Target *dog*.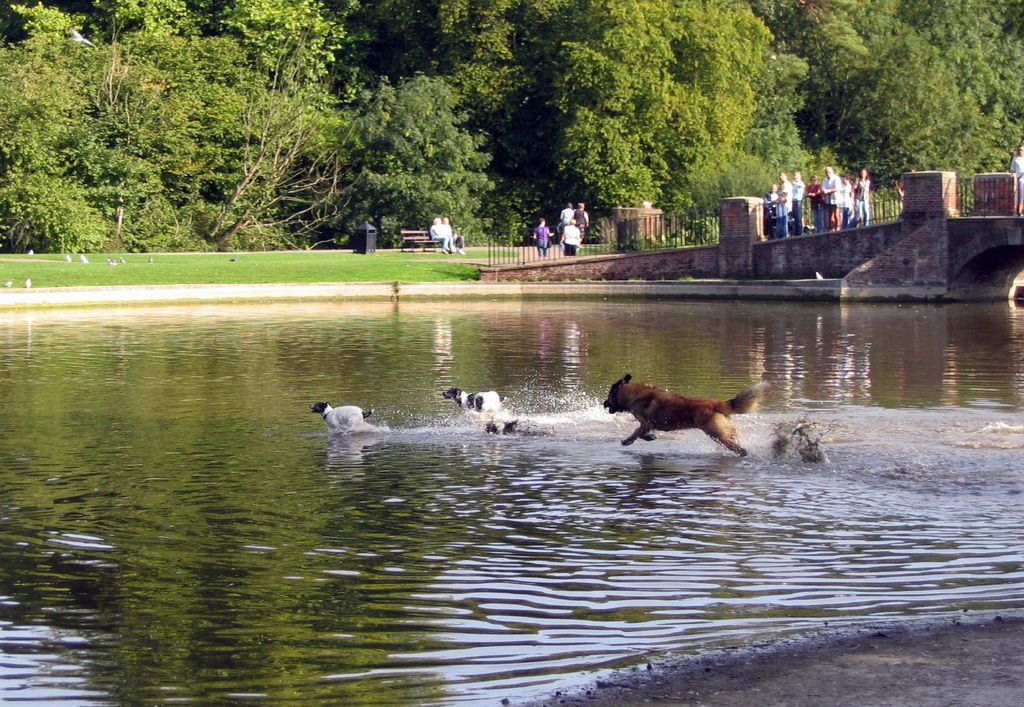
Target region: crop(602, 372, 767, 456).
